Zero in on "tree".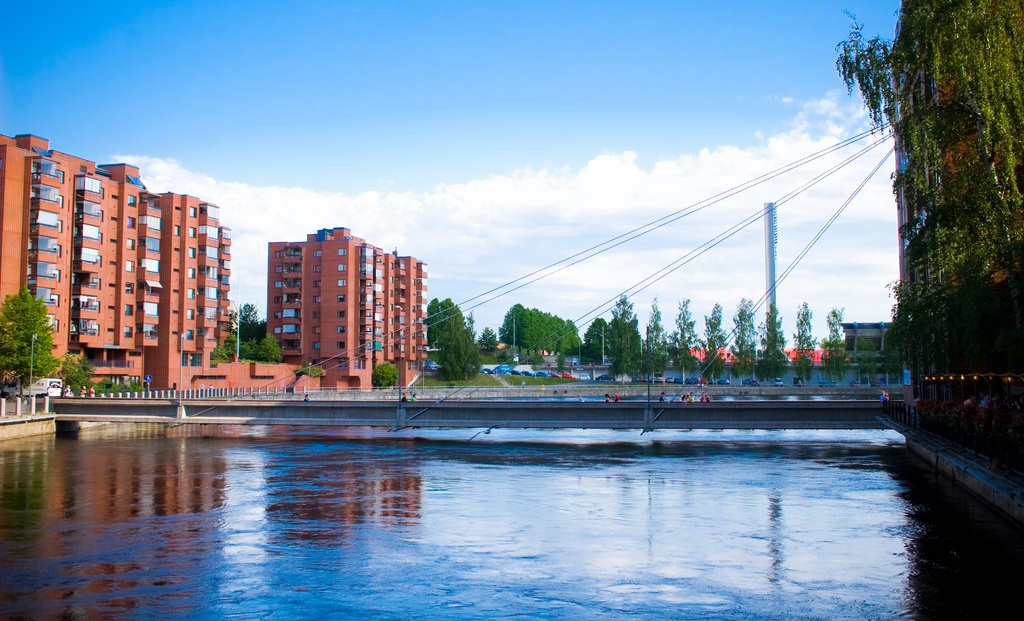
Zeroed in: <box>788,300,816,383</box>.
